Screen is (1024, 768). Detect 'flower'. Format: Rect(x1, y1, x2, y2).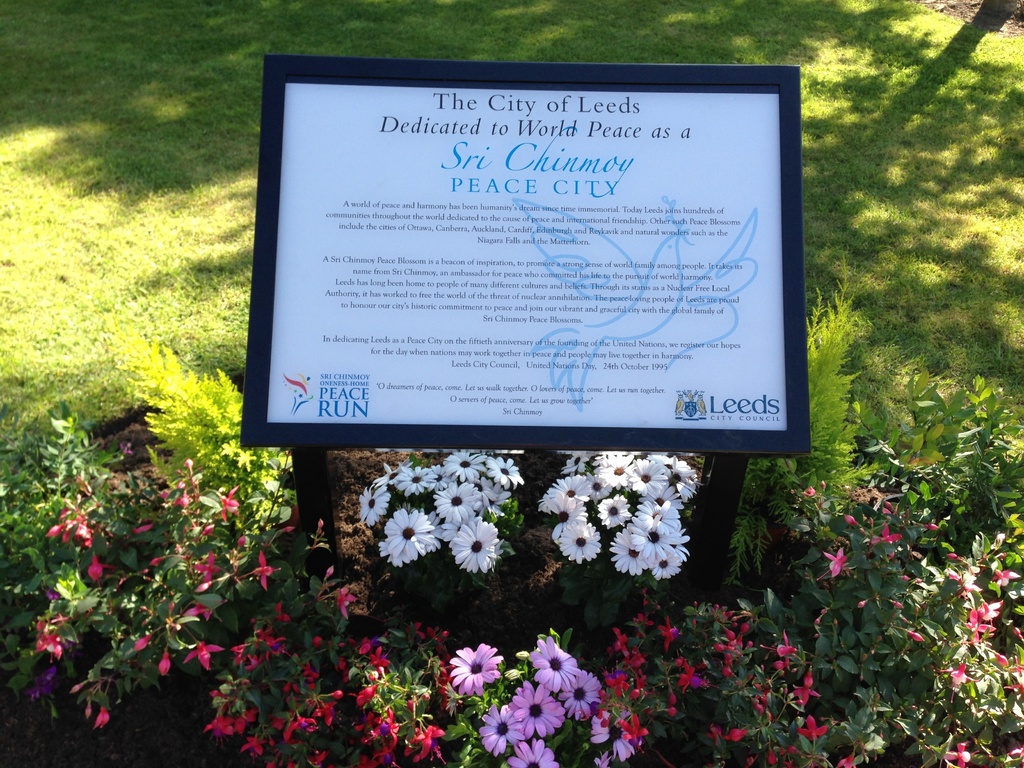
Rect(558, 515, 598, 563).
